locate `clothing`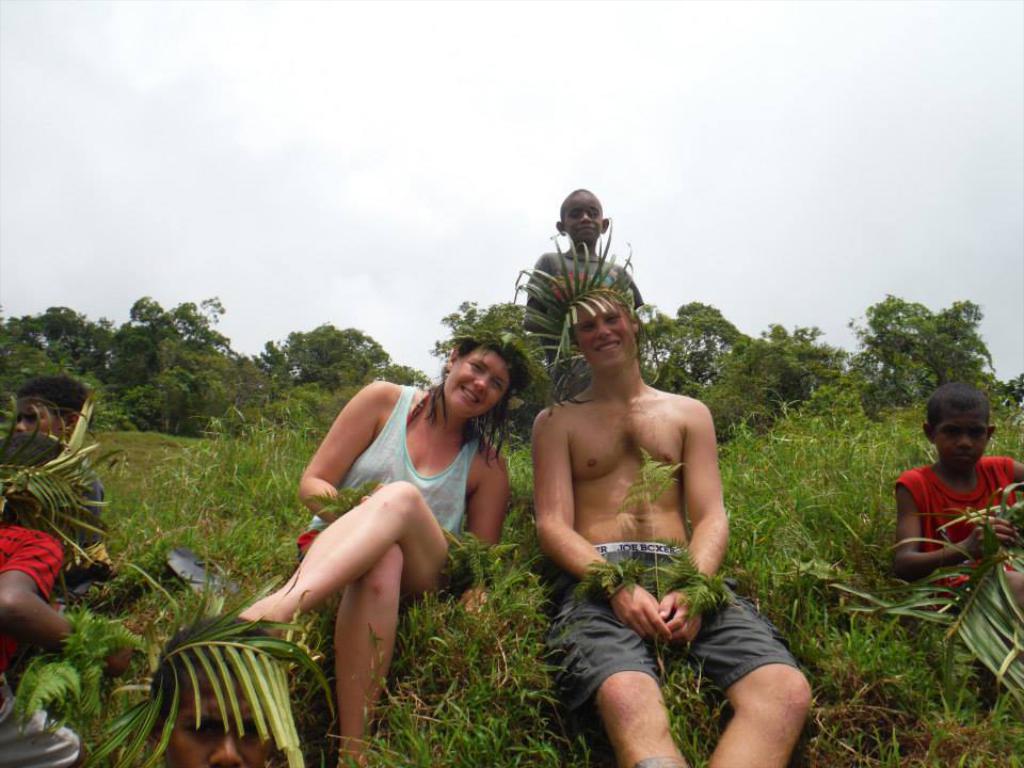
select_region(548, 531, 807, 717)
